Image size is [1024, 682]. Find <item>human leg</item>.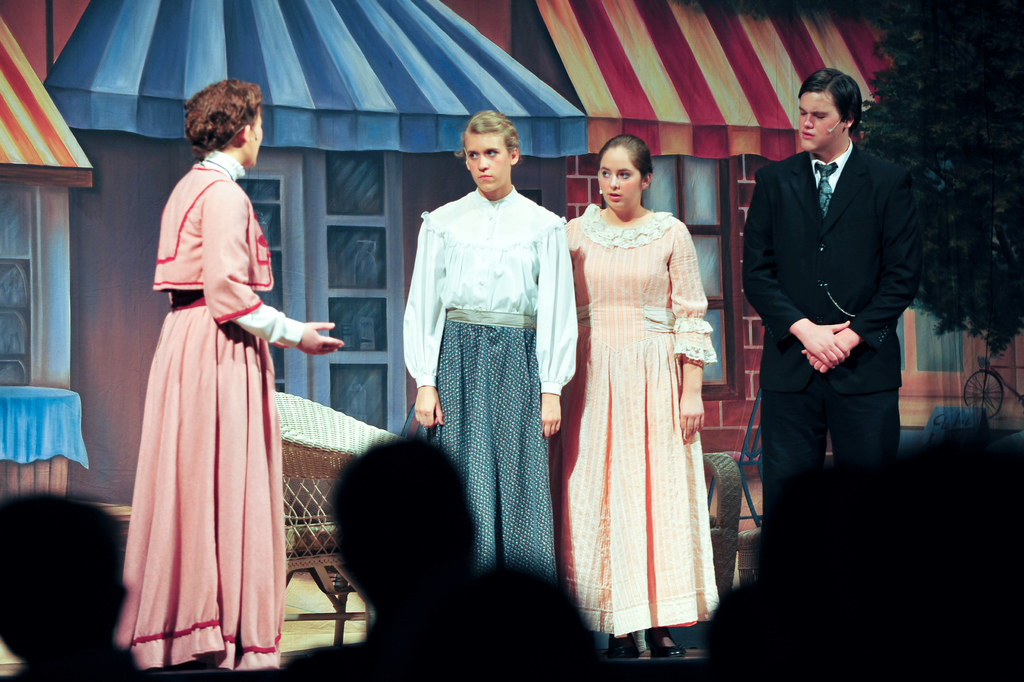
detection(831, 330, 899, 478).
